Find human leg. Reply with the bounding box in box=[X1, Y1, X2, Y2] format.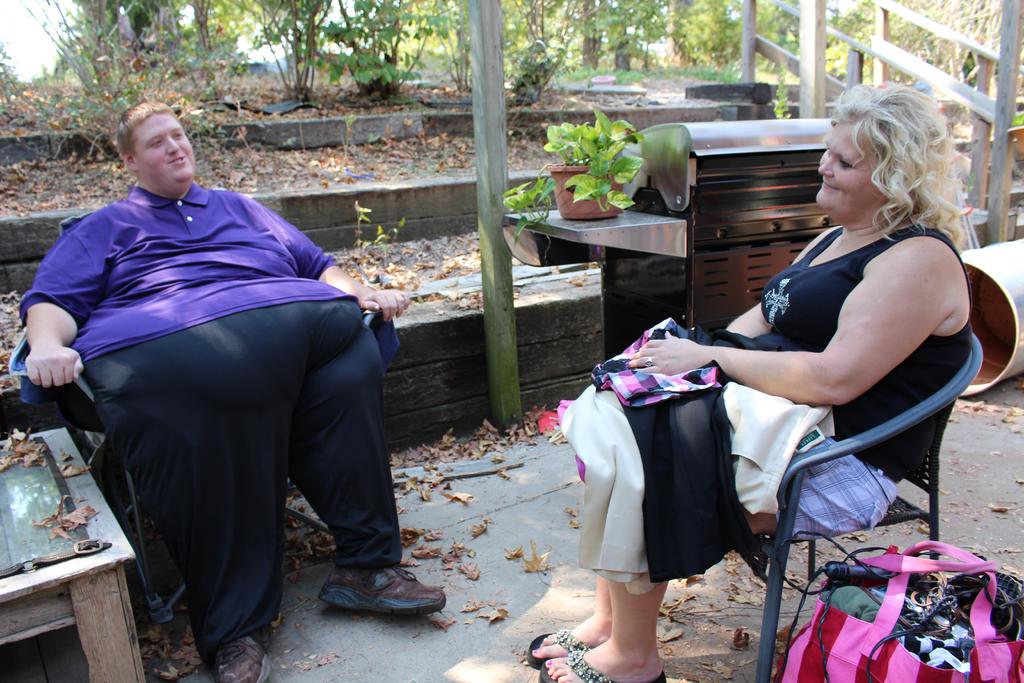
box=[74, 305, 292, 682].
